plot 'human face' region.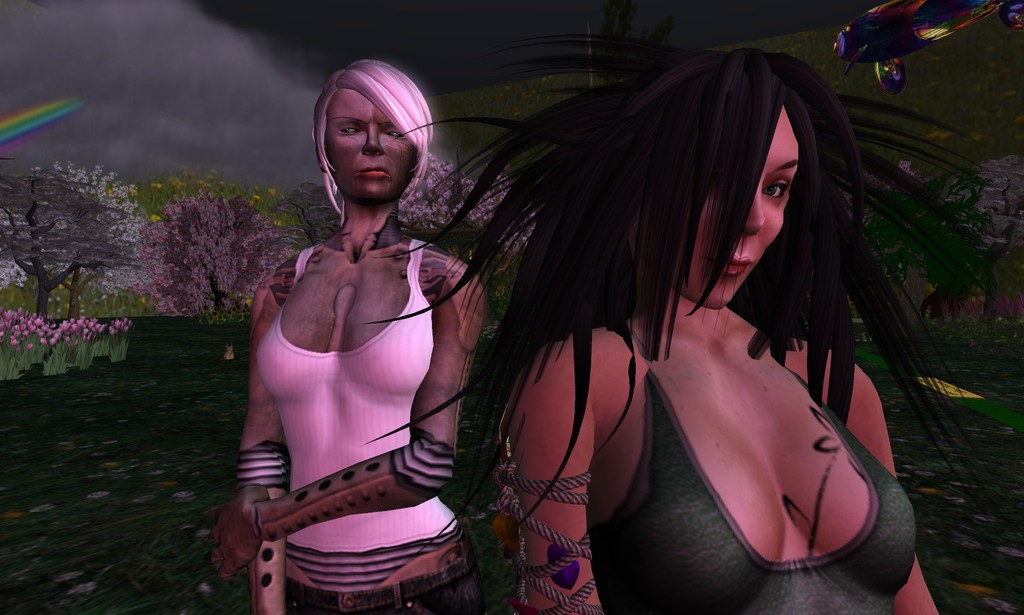
Plotted at 675:108:799:309.
